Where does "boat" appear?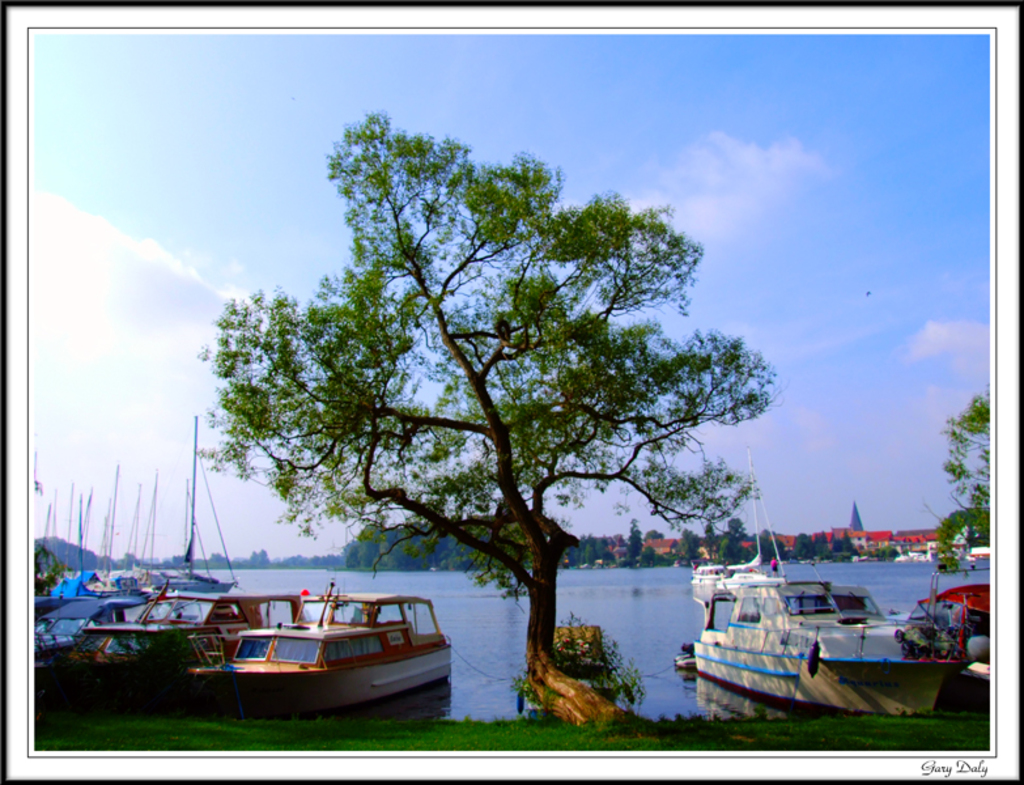
Appears at bbox(910, 584, 995, 665).
